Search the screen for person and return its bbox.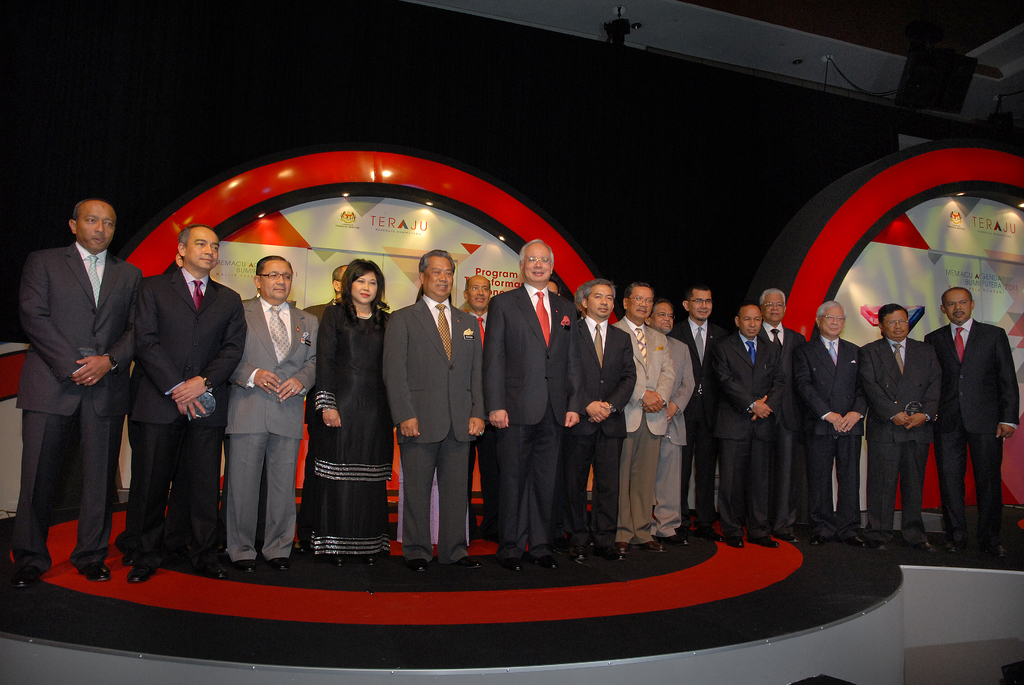
Found: 29 166 152 621.
